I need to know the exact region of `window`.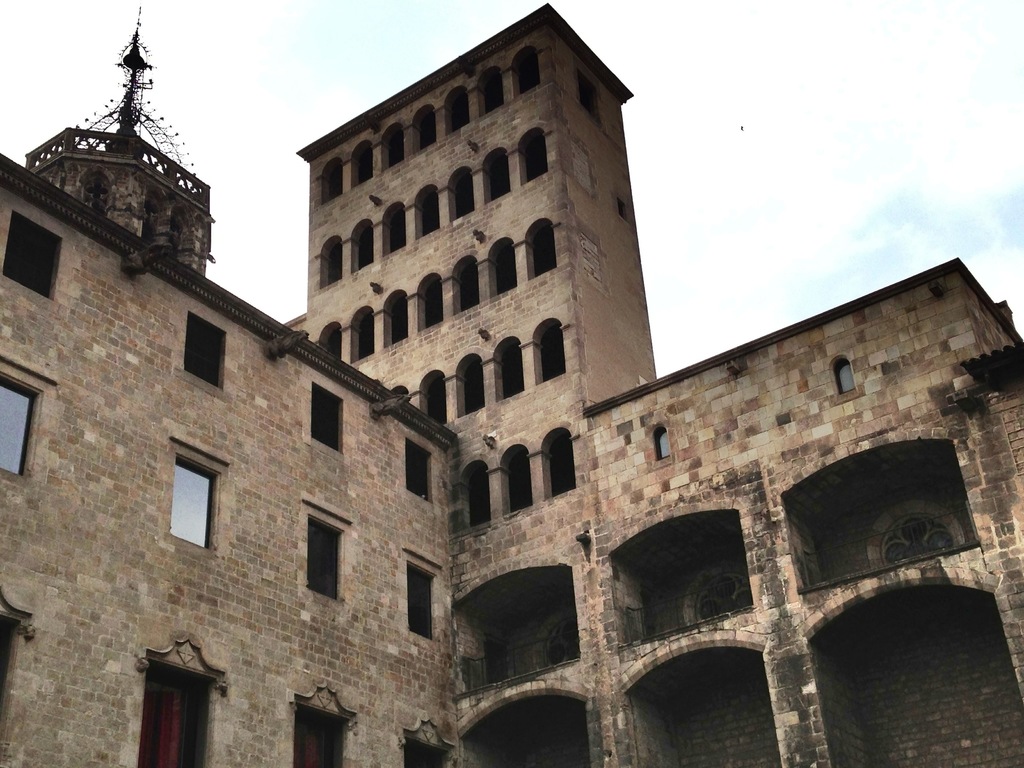
Region: bbox=[484, 145, 513, 208].
